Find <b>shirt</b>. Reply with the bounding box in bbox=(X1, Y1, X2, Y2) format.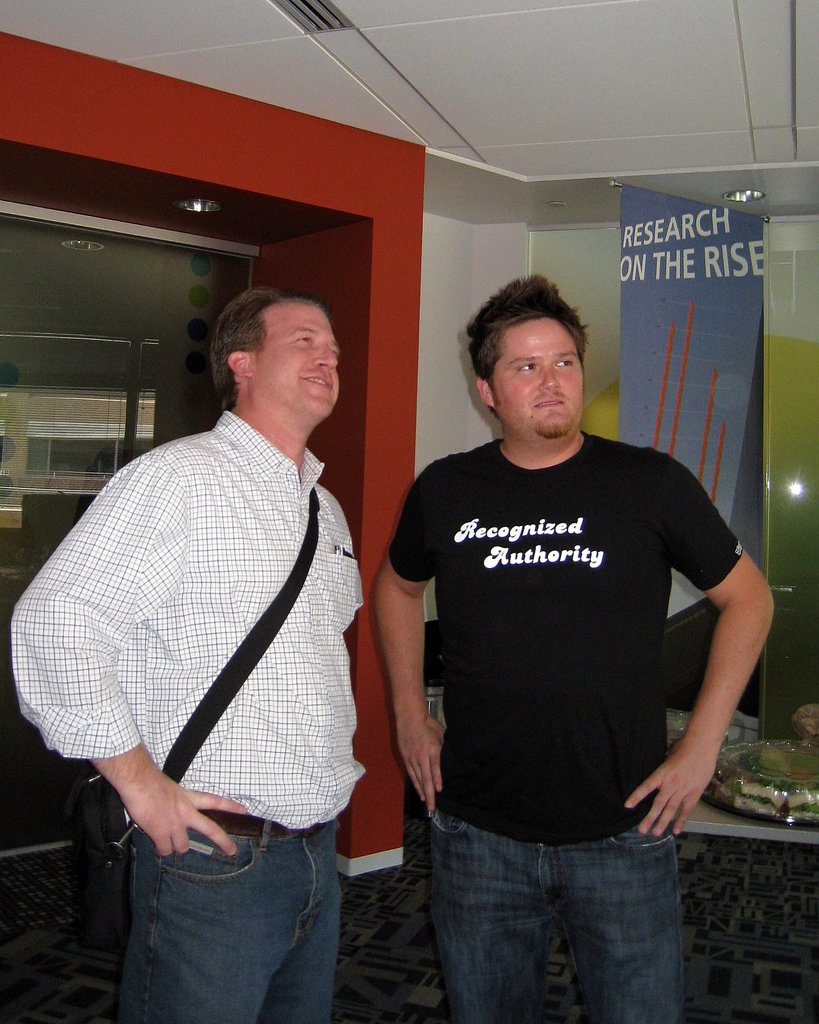
bbox=(11, 412, 366, 826).
